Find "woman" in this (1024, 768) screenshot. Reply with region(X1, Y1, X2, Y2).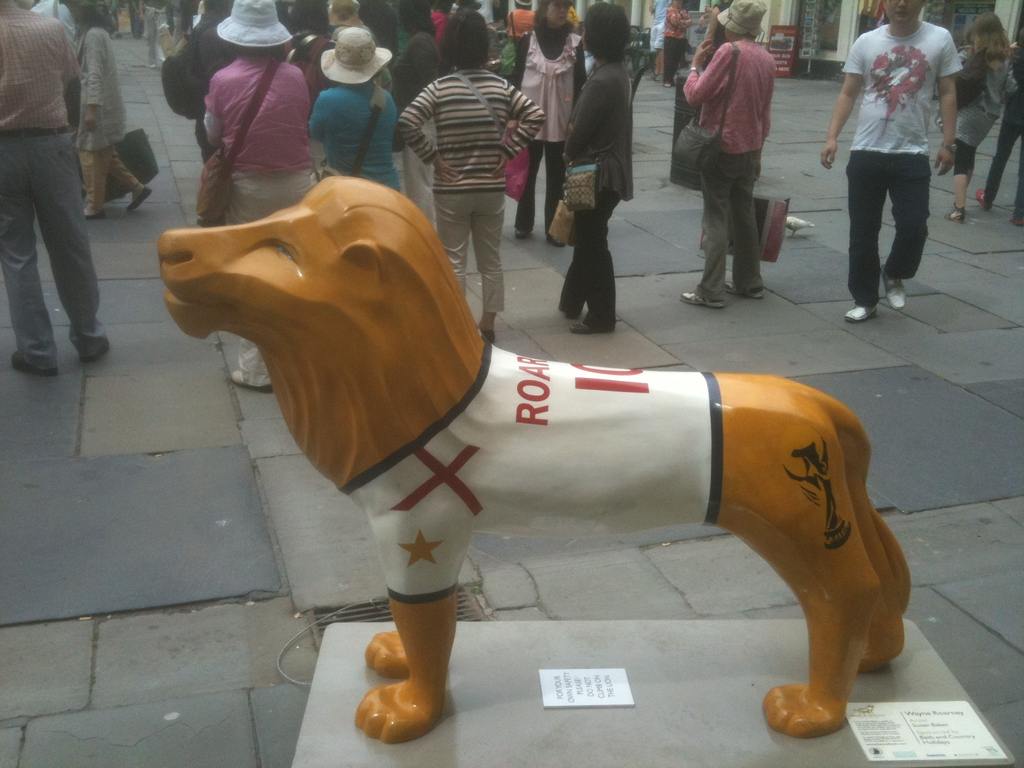
region(936, 12, 1019, 226).
